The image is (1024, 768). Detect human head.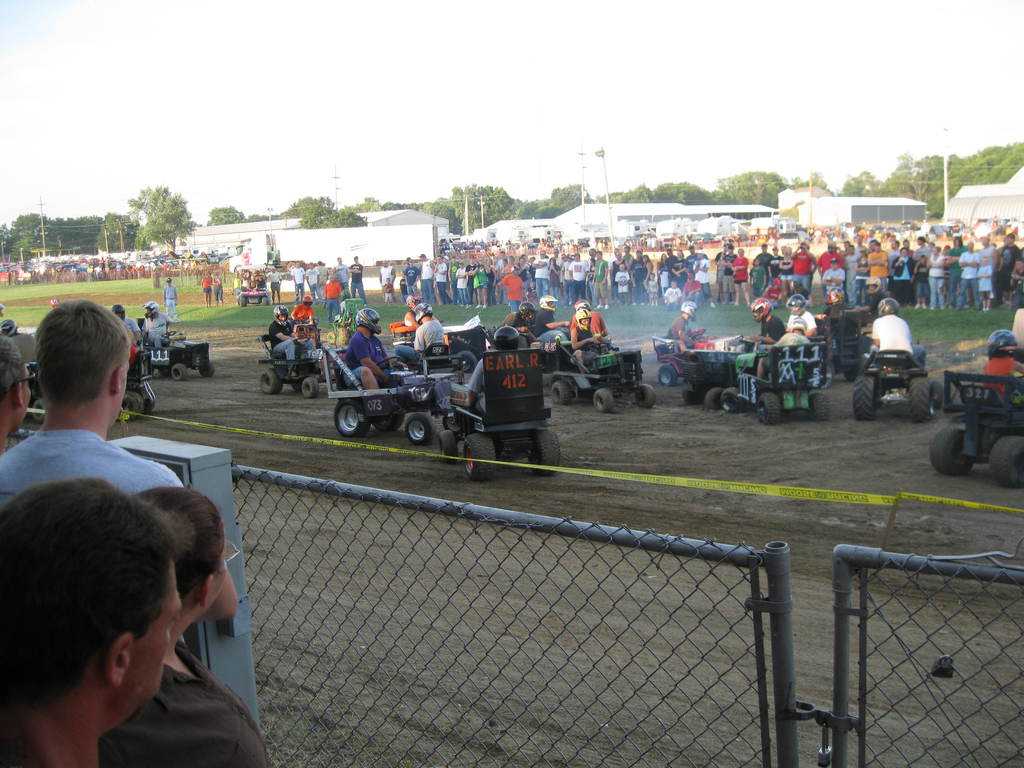
Detection: [x1=823, y1=285, x2=846, y2=308].
